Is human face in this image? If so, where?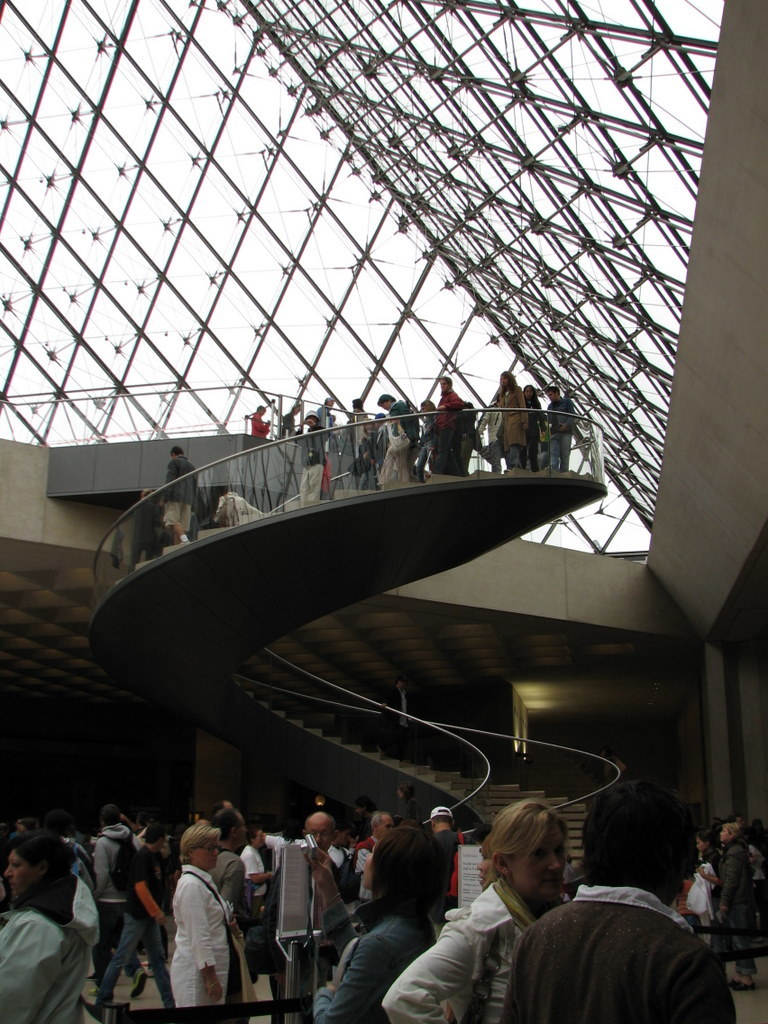
Yes, at box=[202, 826, 218, 870].
